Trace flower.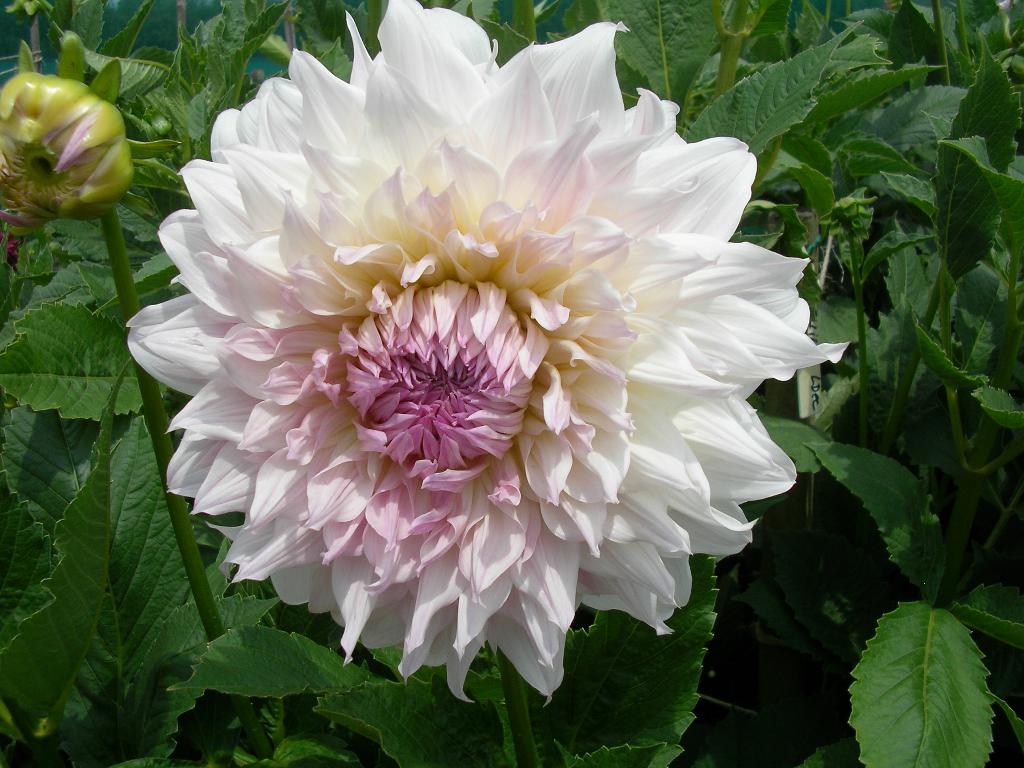
Traced to x1=168, y1=25, x2=785, y2=716.
